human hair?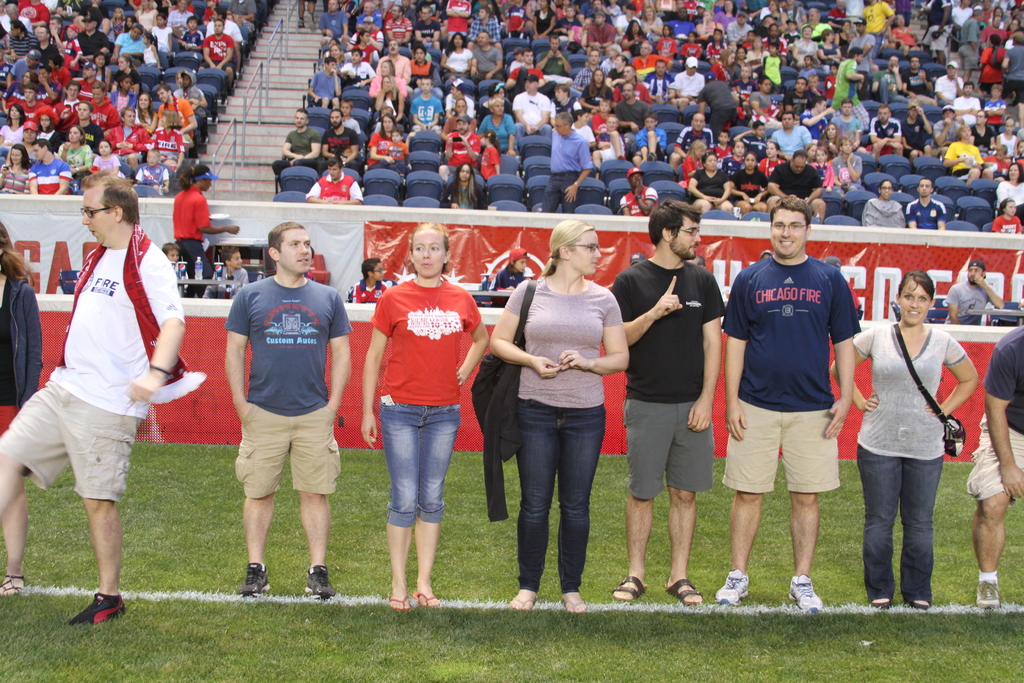
85:168:139:224
